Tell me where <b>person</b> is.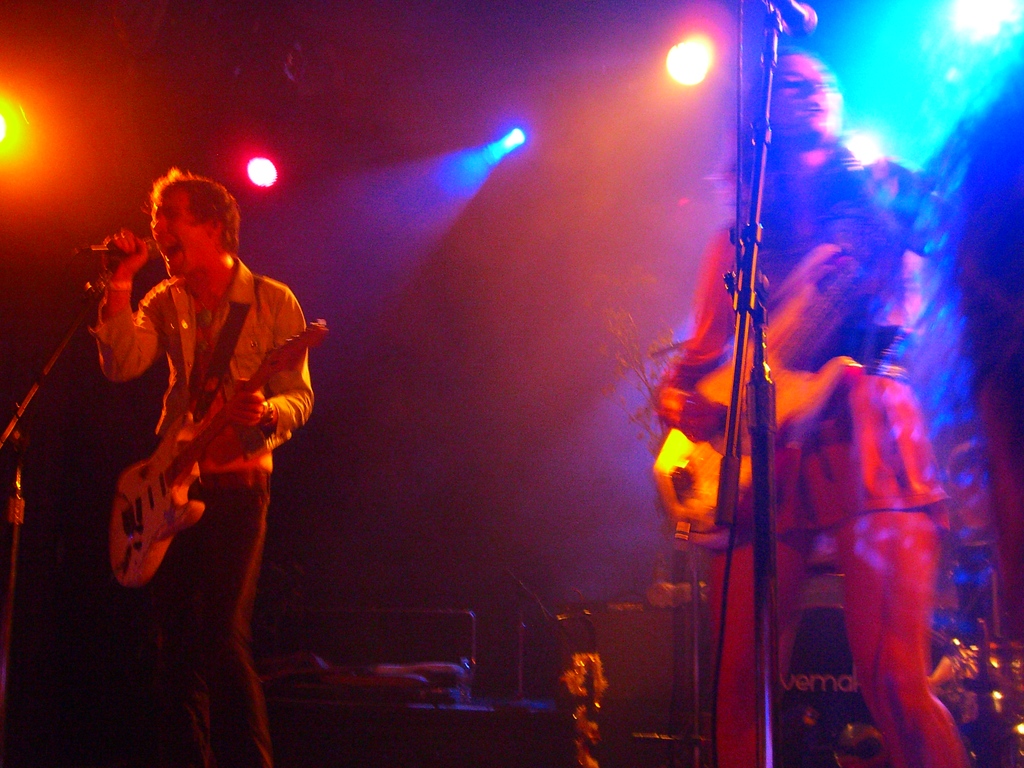
<b>person</b> is at {"x1": 645, "y1": 46, "x2": 986, "y2": 764}.
